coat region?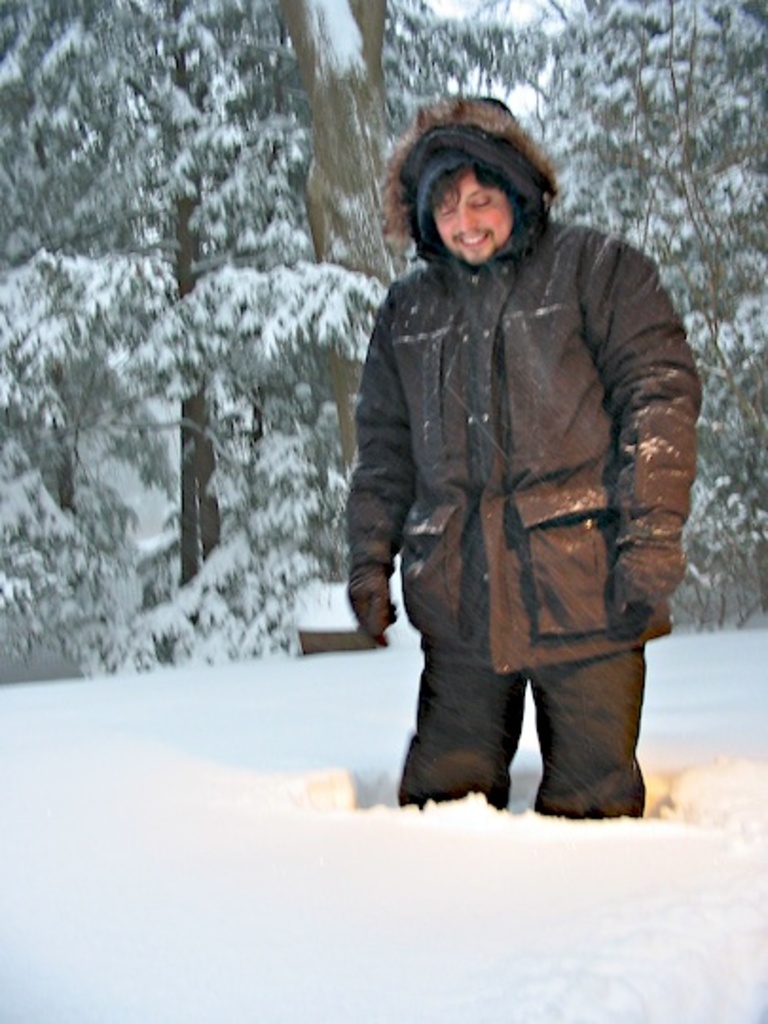
336, 148, 675, 749
